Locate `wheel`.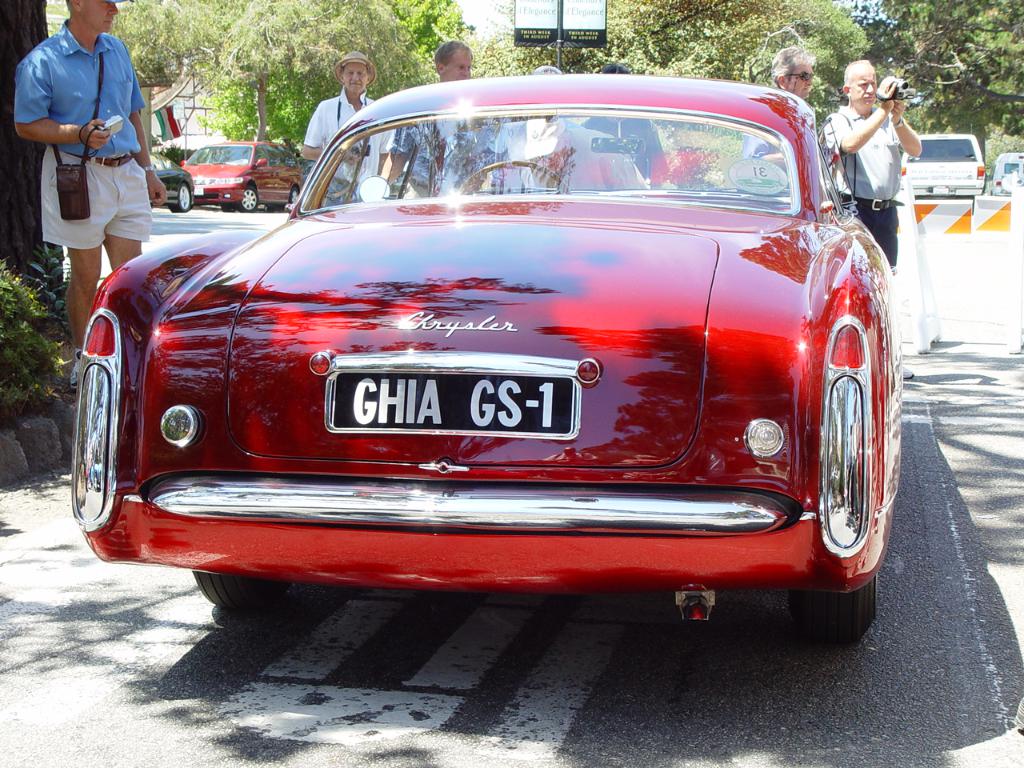
Bounding box: 289/186/302/199.
